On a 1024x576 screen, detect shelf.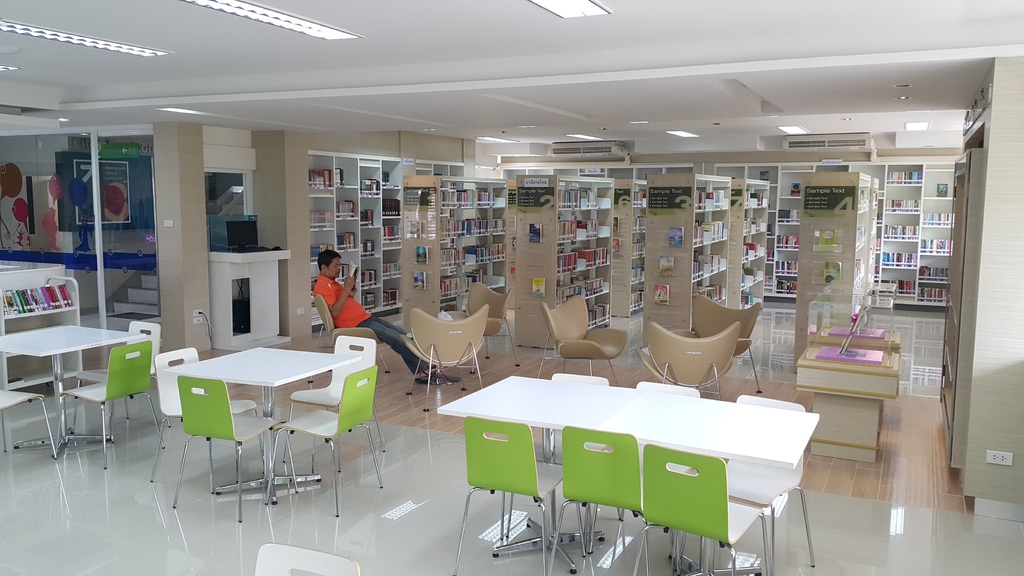
x1=502 y1=166 x2=625 y2=346.
